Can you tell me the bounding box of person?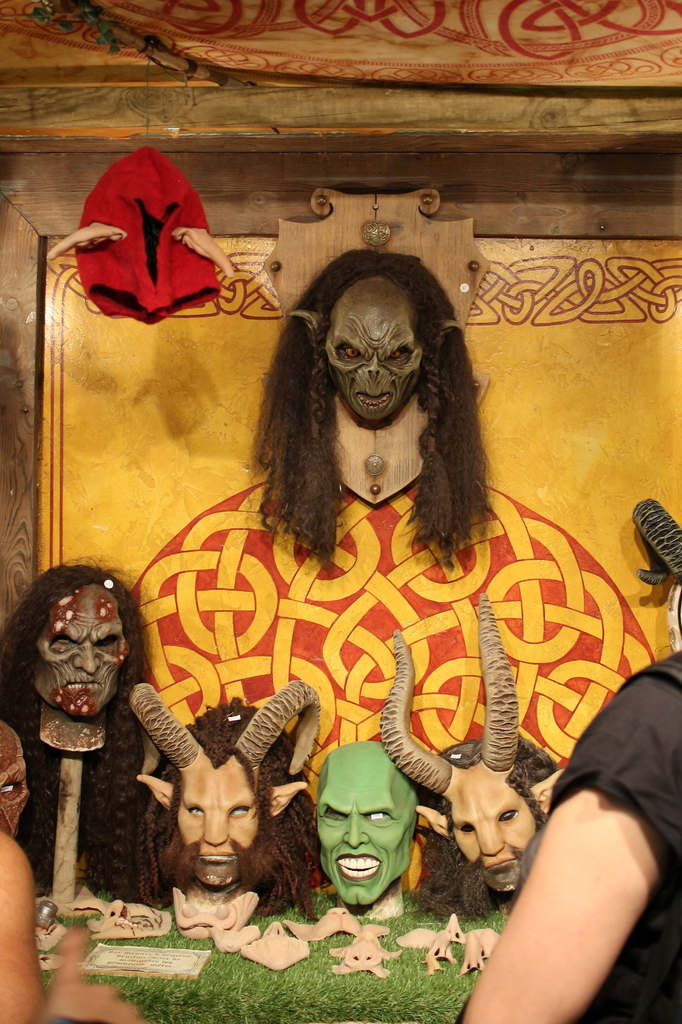
crop(454, 648, 681, 1023).
